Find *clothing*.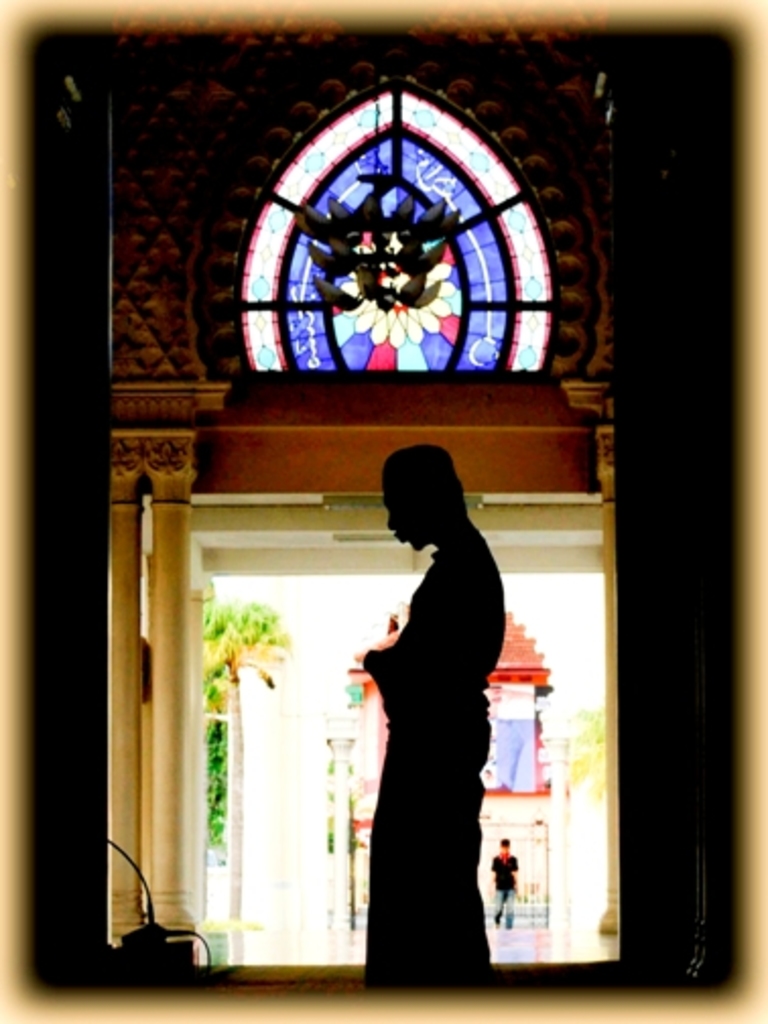
bbox=[364, 518, 512, 975].
